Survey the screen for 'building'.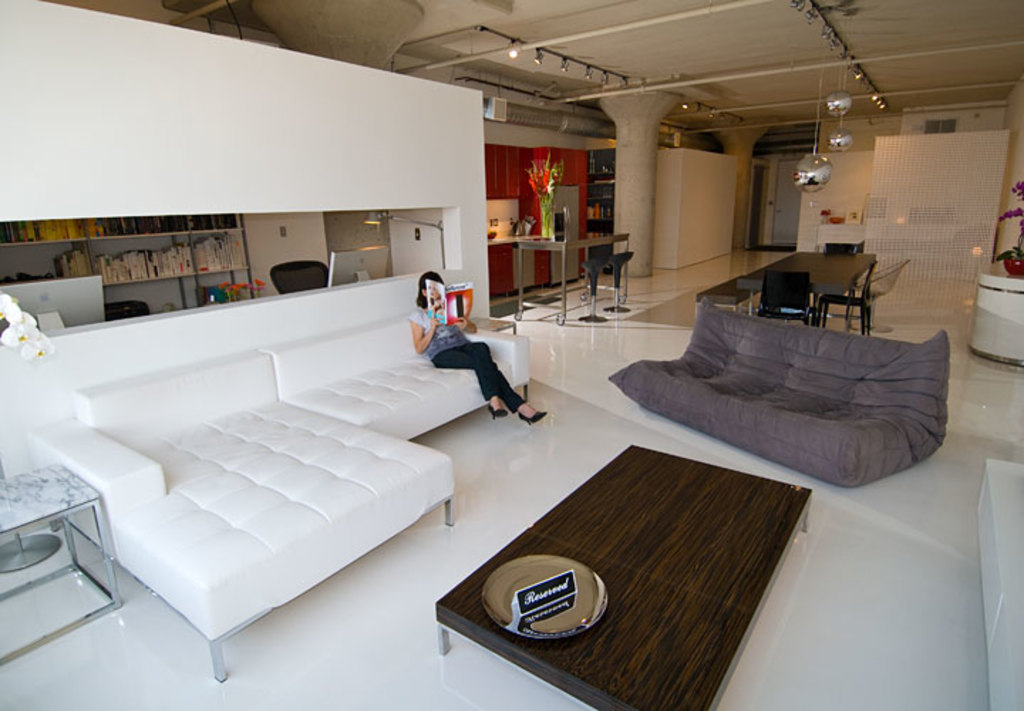
Survey found: locate(0, 1, 1023, 710).
